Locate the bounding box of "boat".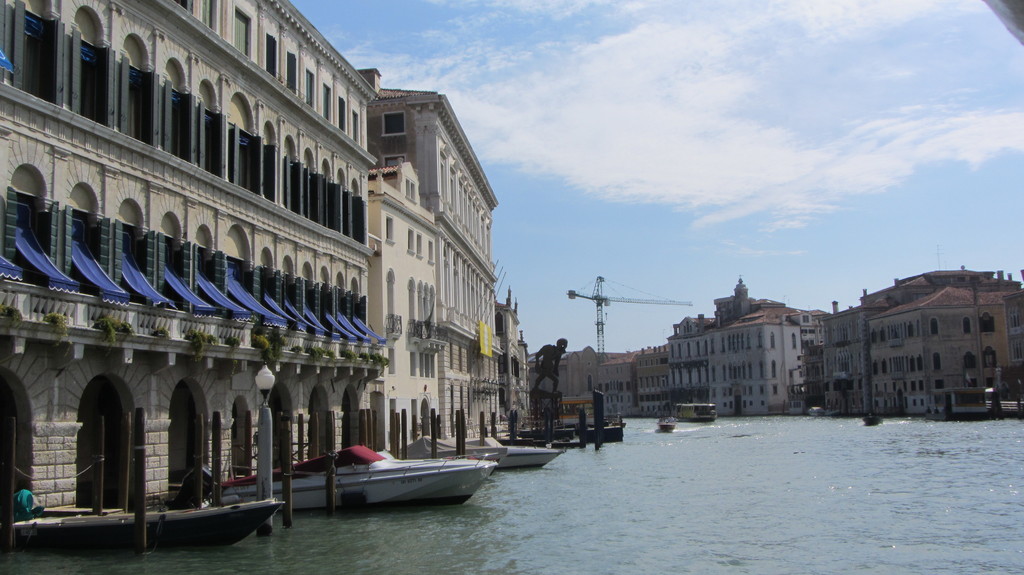
Bounding box: 223, 438, 498, 509.
